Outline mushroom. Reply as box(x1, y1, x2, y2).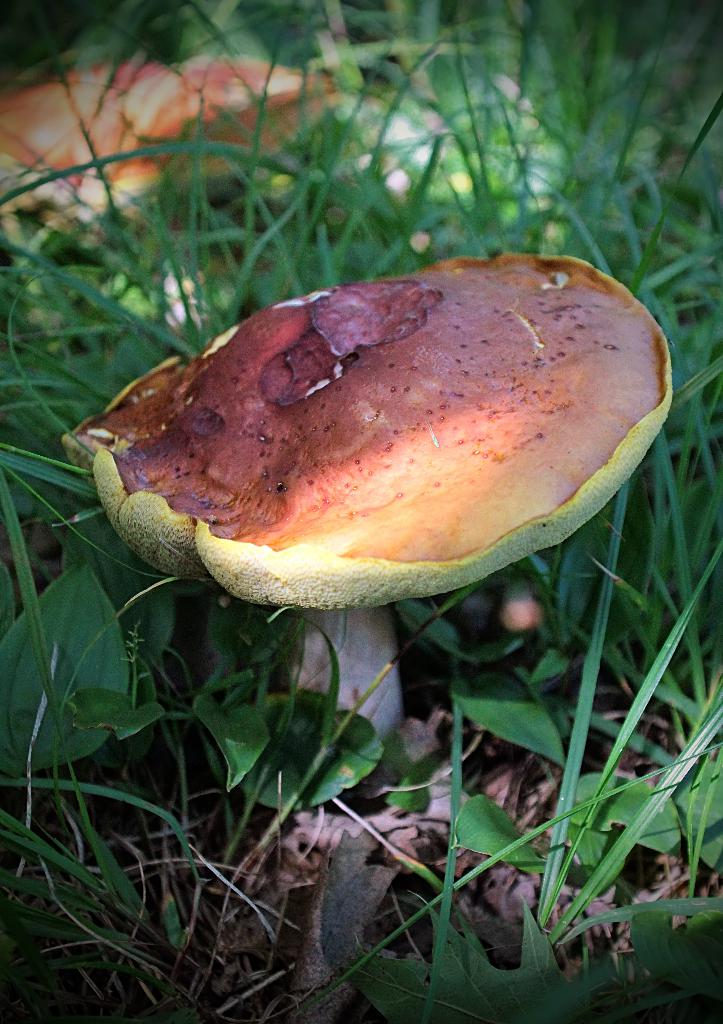
box(59, 255, 671, 737).
